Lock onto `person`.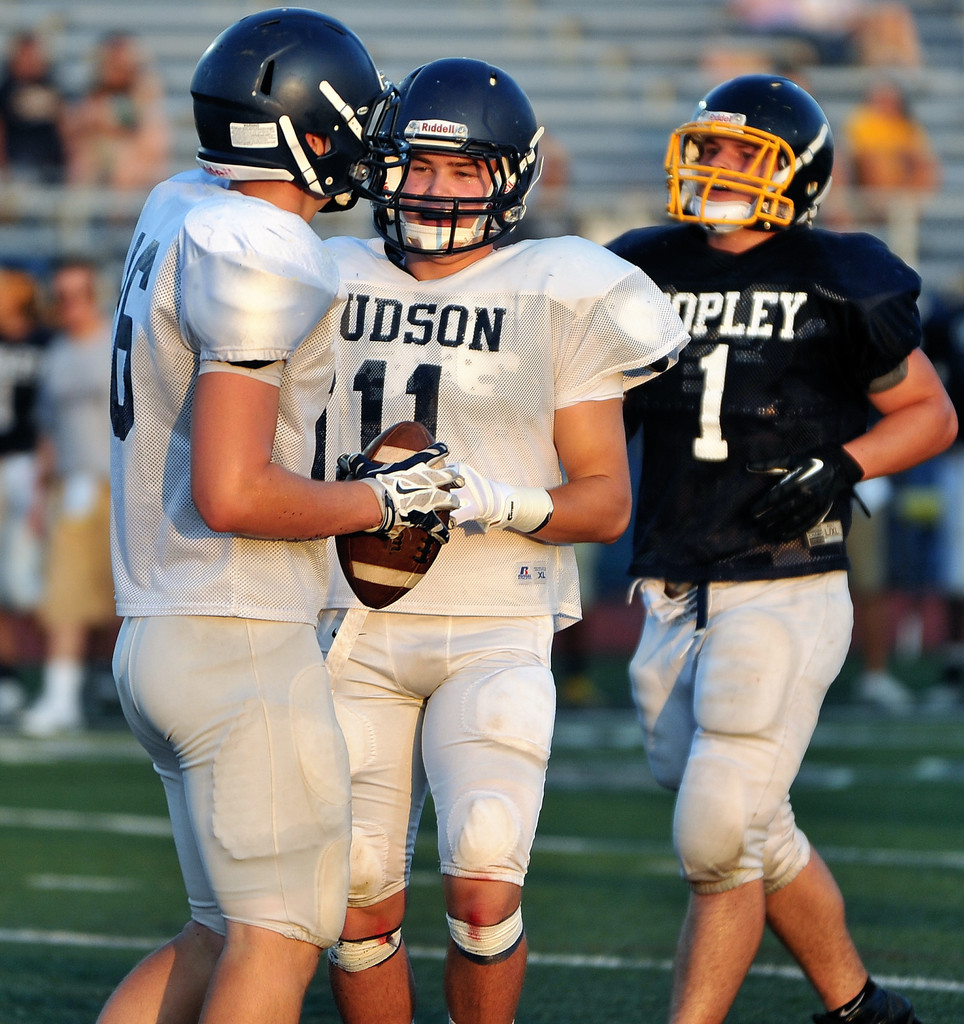
Locked: {"left": 92, "top": 3, "right": 466, "bottom": 1023}.
